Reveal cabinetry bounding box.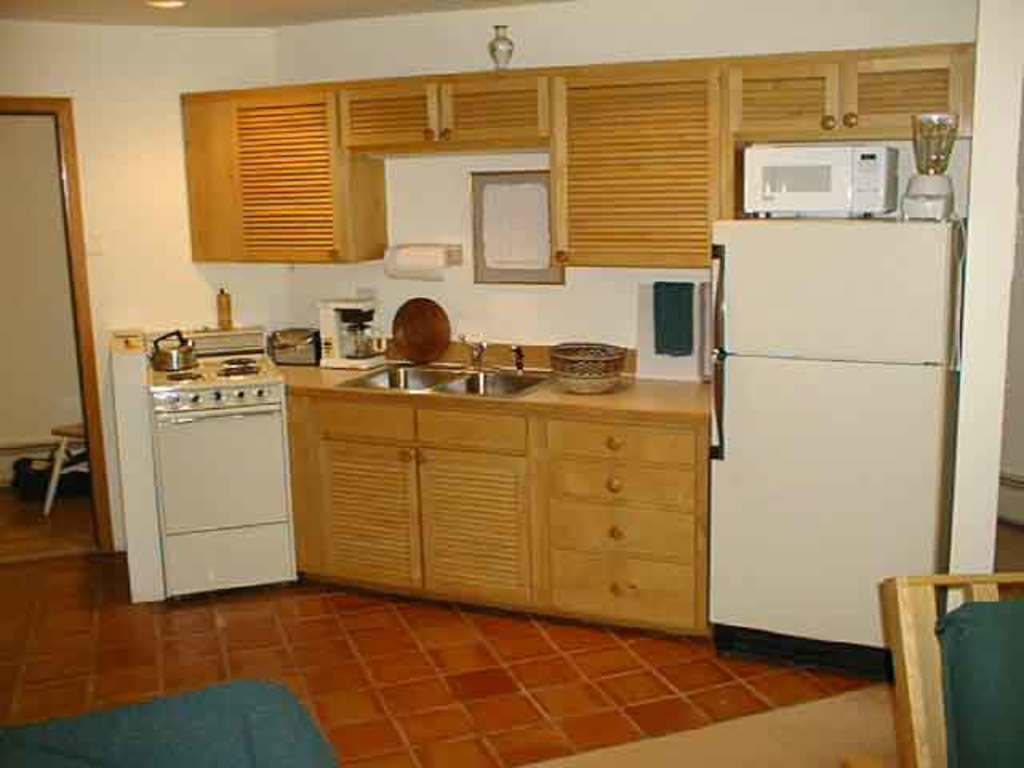
Revealed: bbox=(560, 75, 725, 270).
